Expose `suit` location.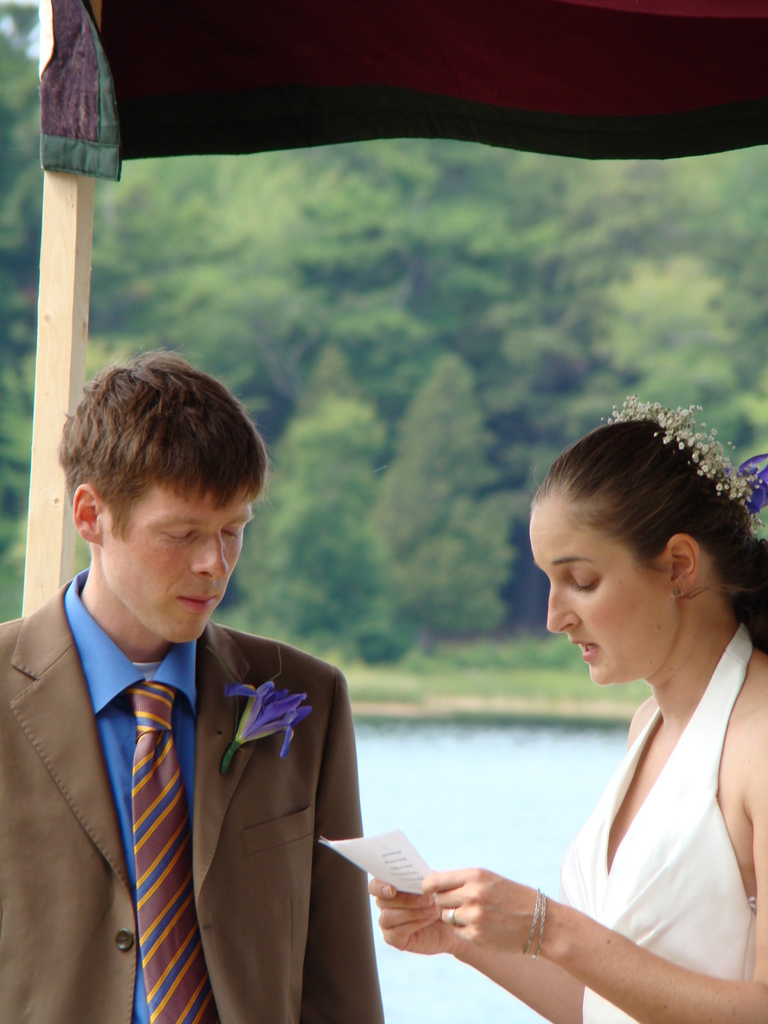
Exposed at (left=0, top=516, right=408, bottom=1014).
